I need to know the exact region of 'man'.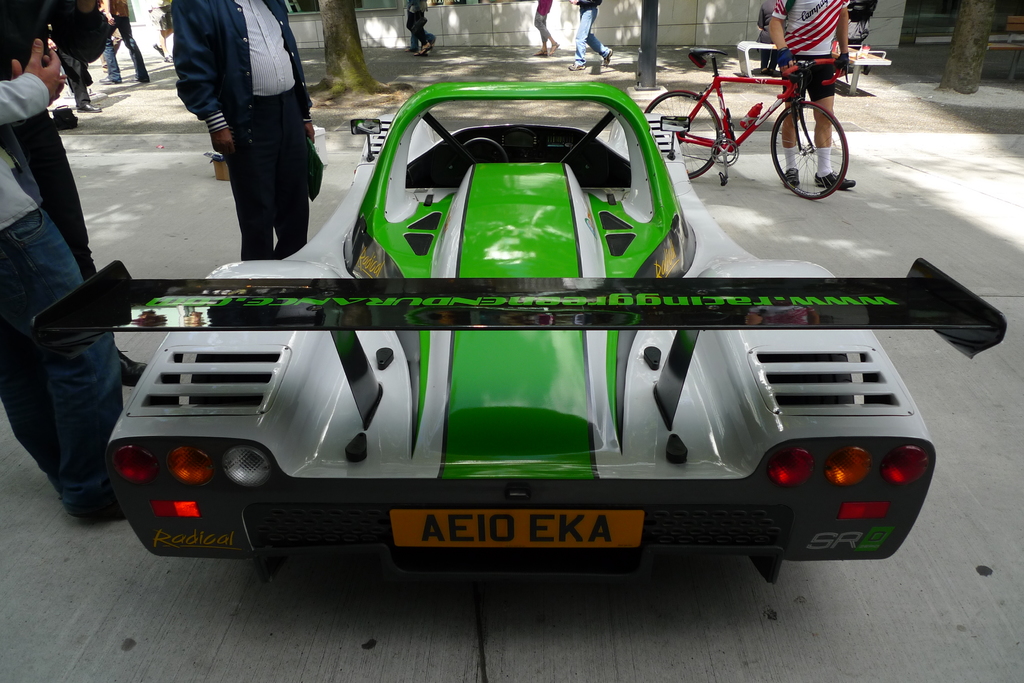
Region: [x1=43, y1=0, x2=101, y2=112].
